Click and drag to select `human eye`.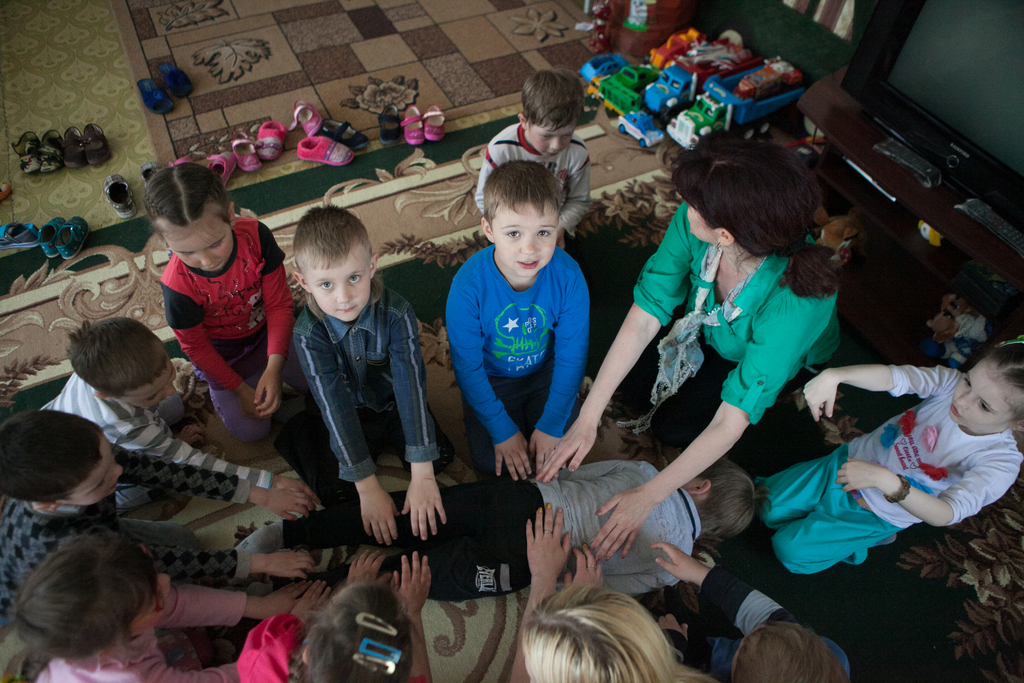
Selection: (left=537, top=226, right=552, bottom=243).
